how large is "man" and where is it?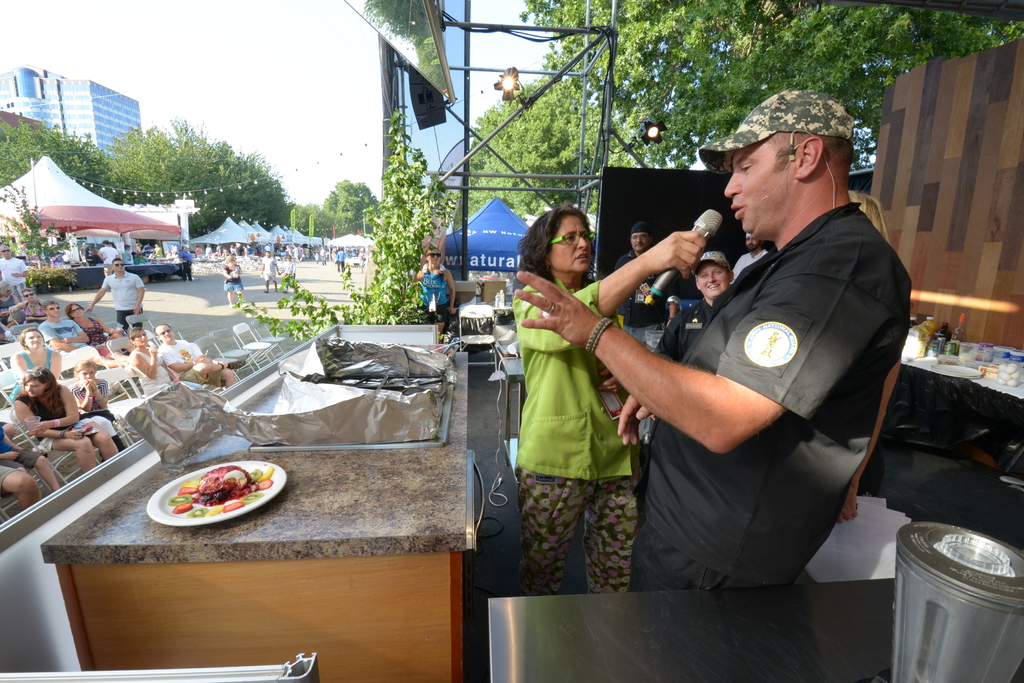
Bounding box: 616, 224, 651, 277.
